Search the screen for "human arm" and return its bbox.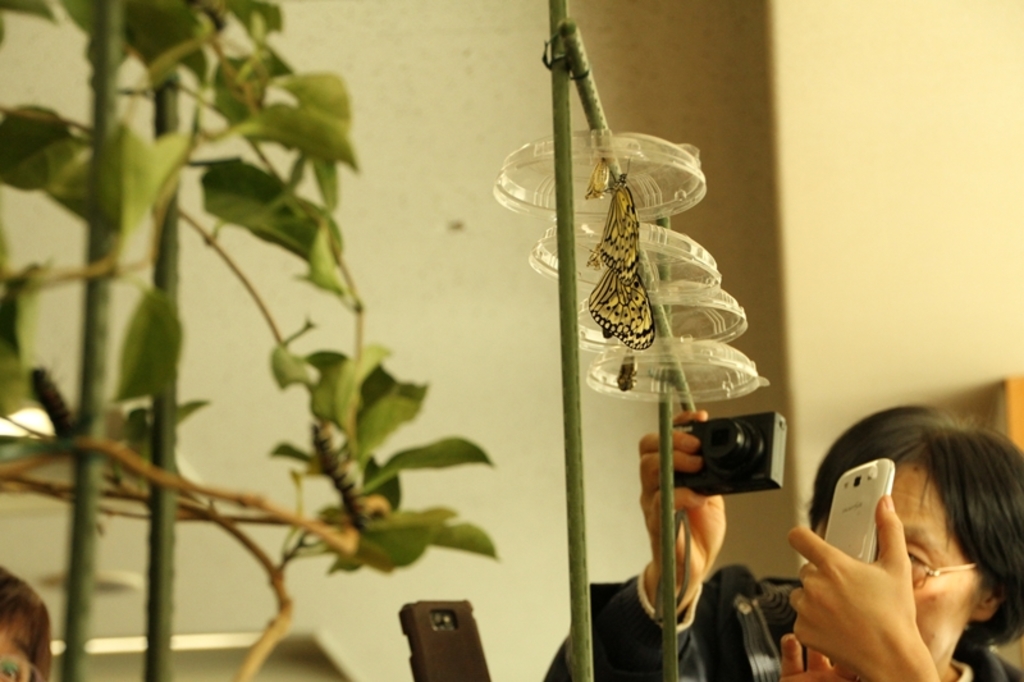
Found: <region>799, 462, 984, 681</region>.
